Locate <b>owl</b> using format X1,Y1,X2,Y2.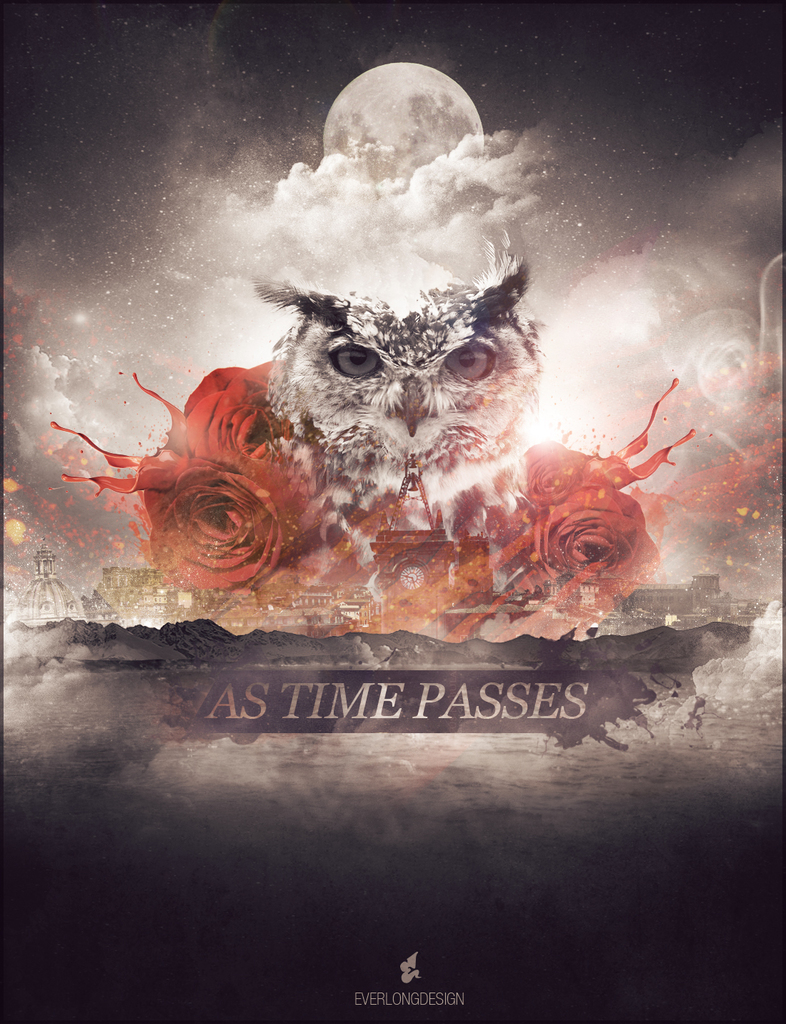
251,254,556,503.
